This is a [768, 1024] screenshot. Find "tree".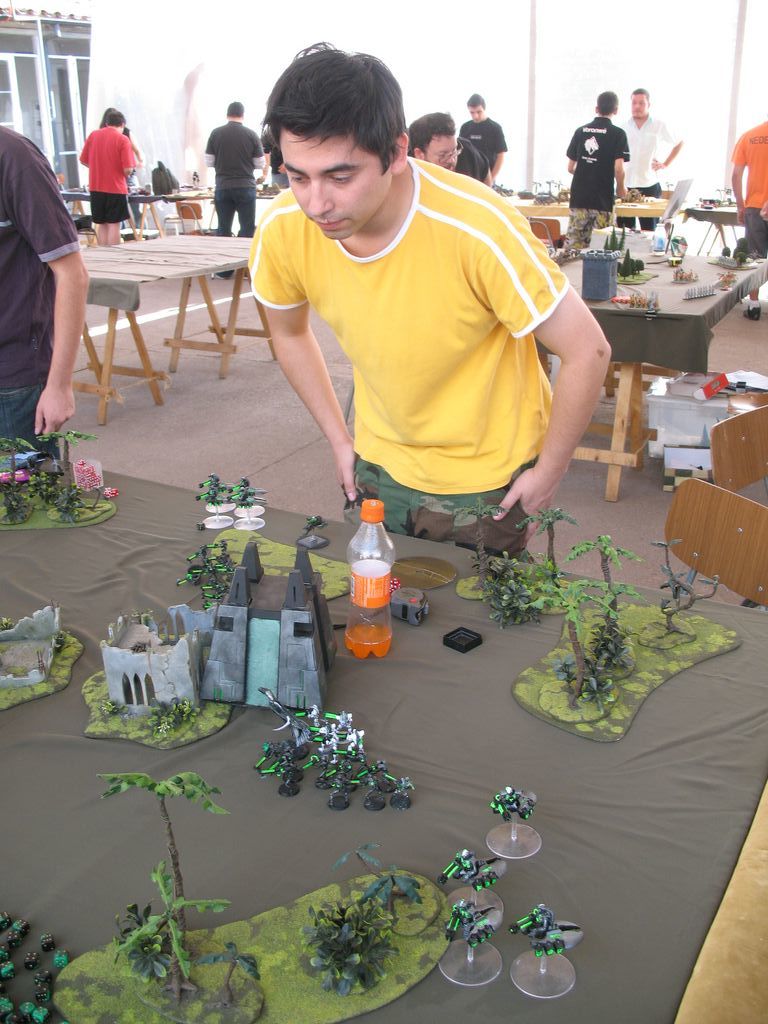
Bounding box: x1=664 y1=177 x2=675 y2=202.
